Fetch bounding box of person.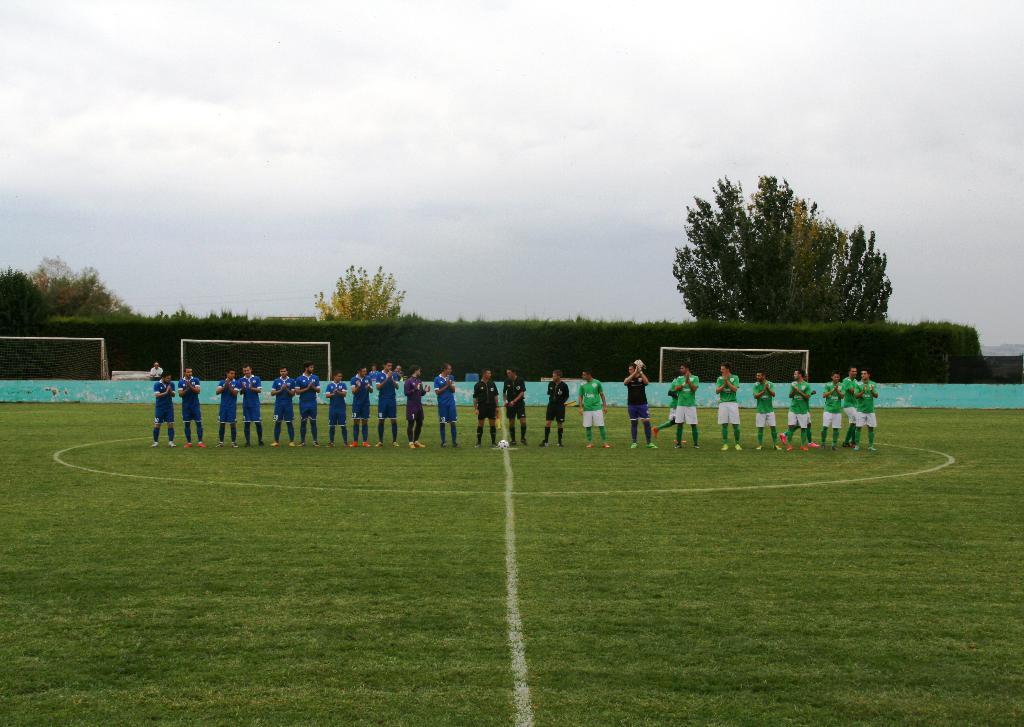
Bbox: 539,369,572,447.
